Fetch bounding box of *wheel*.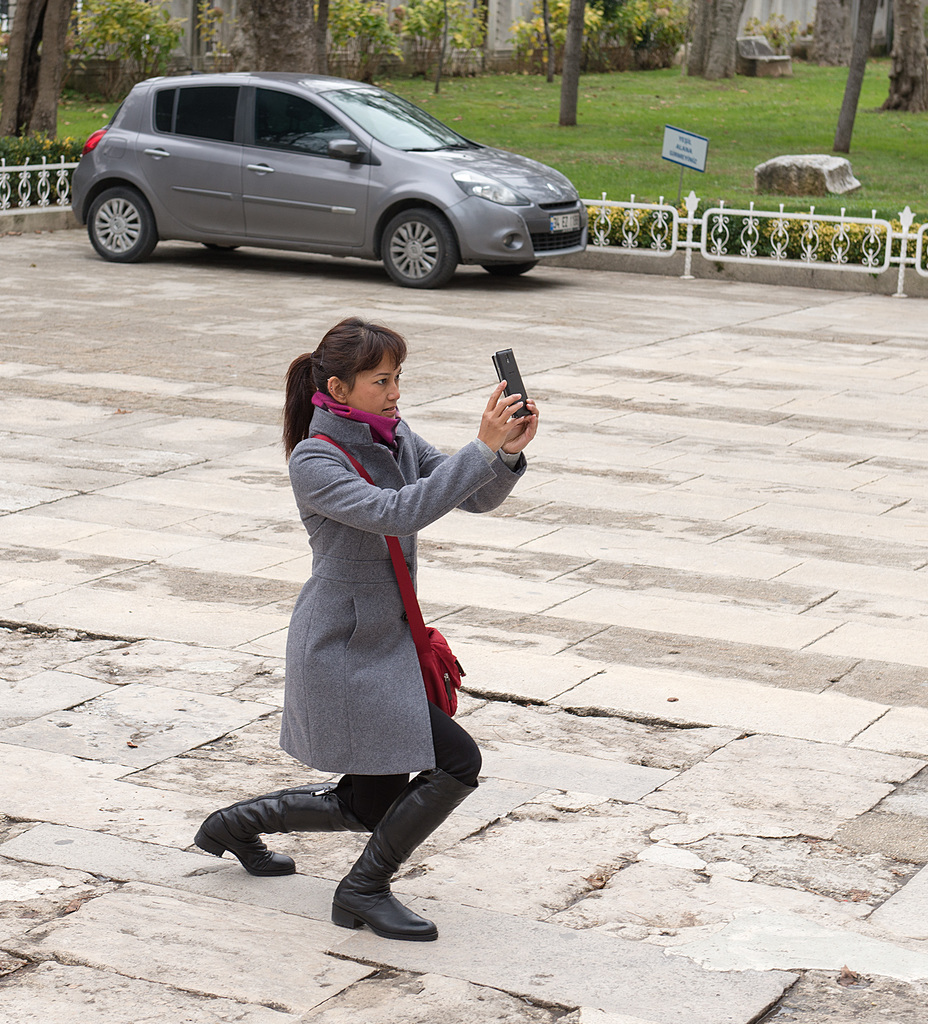
Bbox: detection(201, 239, 237, 252).
